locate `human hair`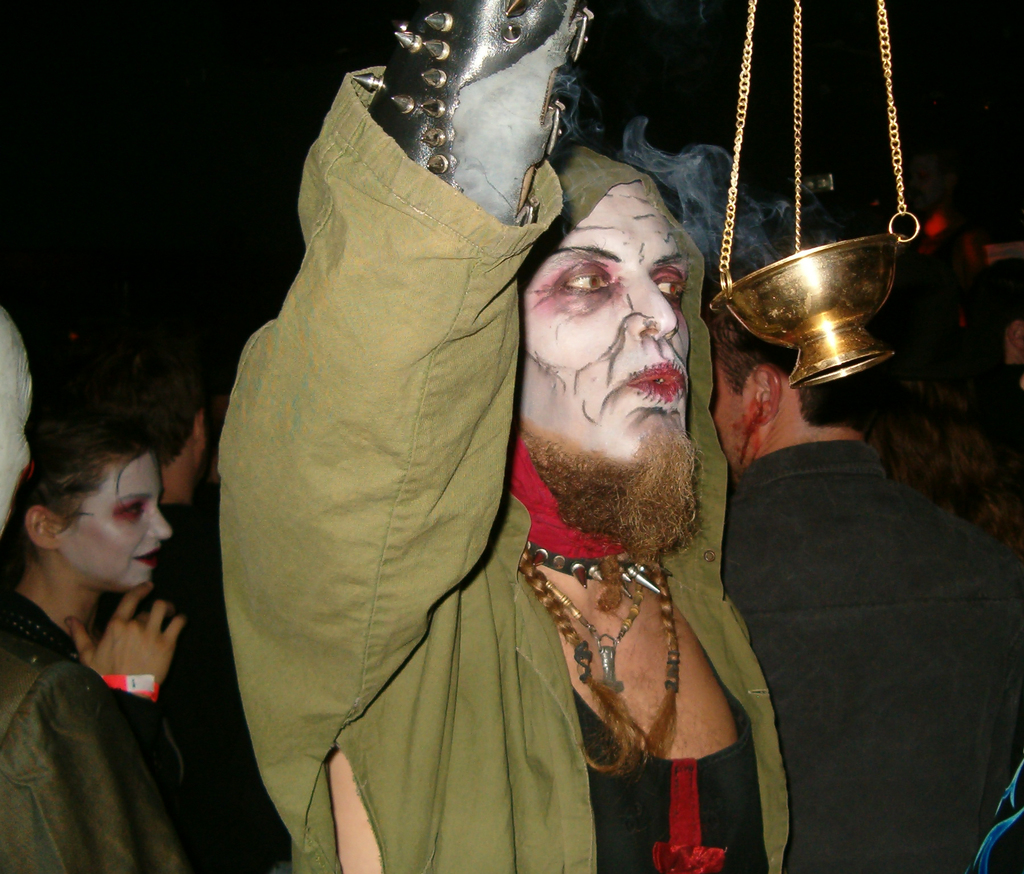
pyautogui.locateOnScreen(17, 409, 158, 534)
